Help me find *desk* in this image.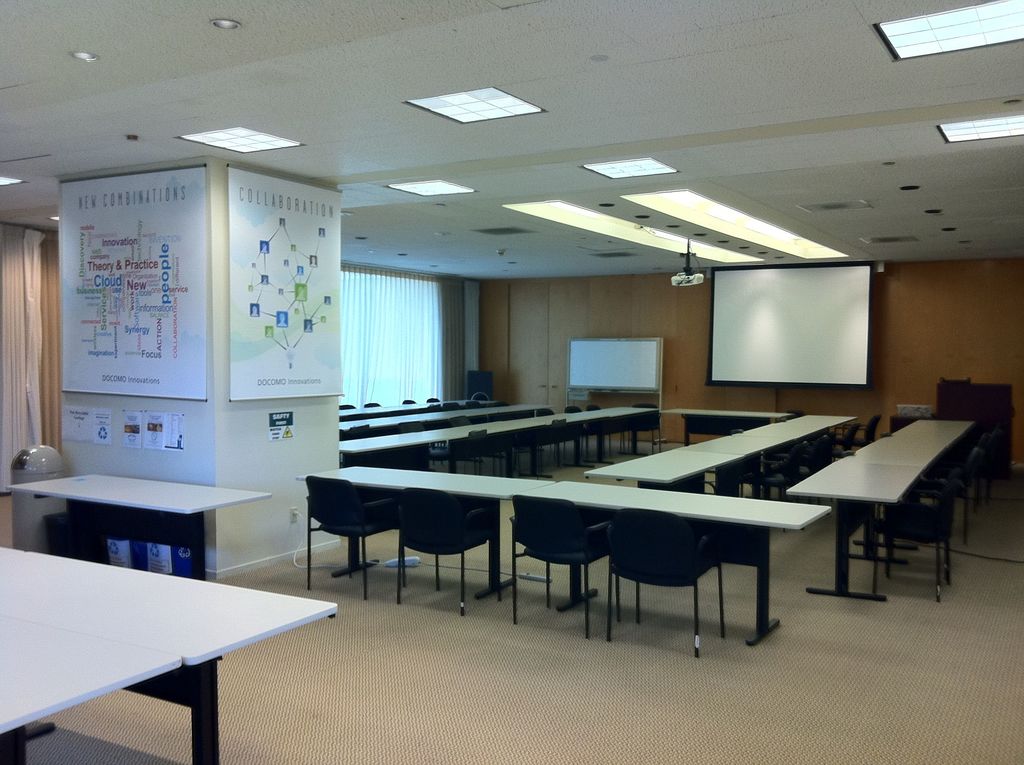
Found it: 786 454 923 601.
